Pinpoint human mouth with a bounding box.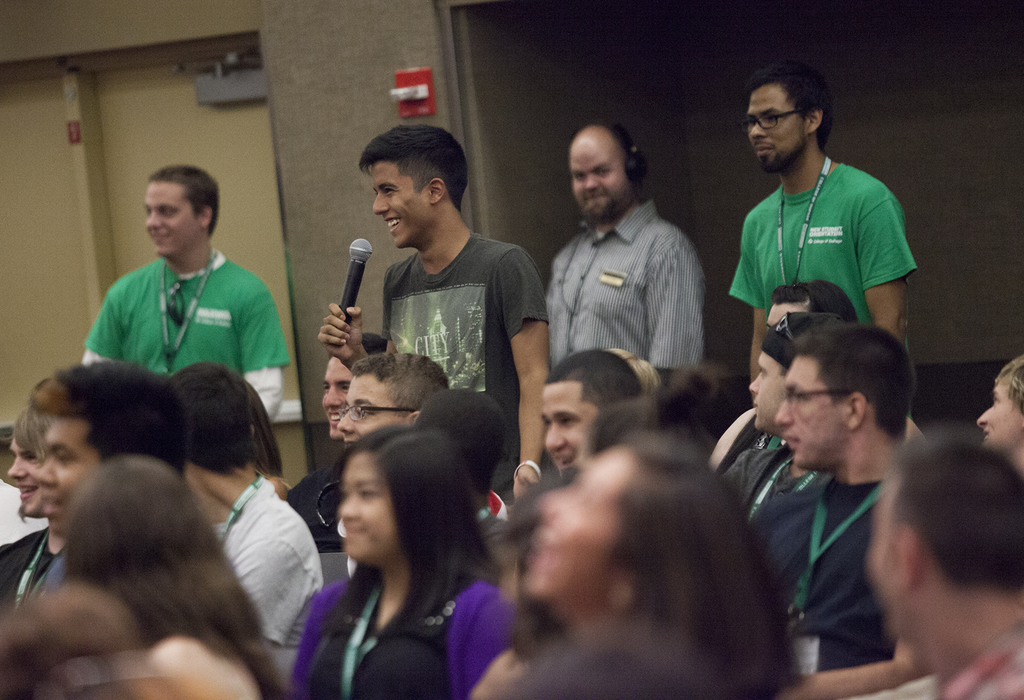
[325,409,341,421].
